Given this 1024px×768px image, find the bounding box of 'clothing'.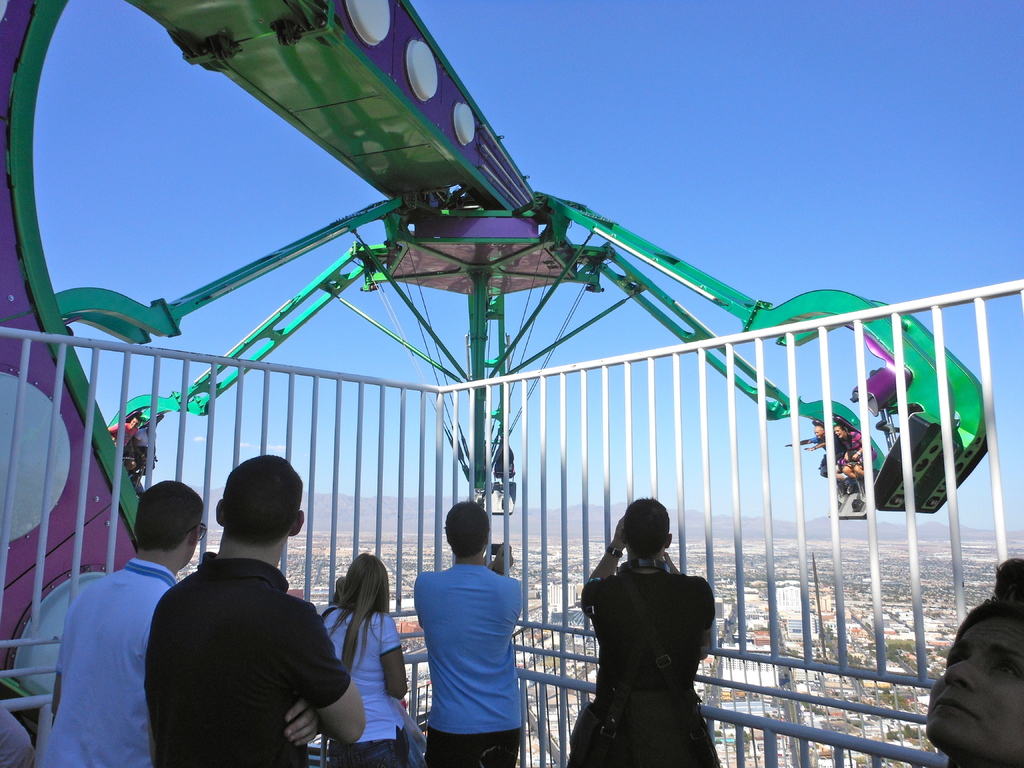
detection(41, 556, 176, 767).
